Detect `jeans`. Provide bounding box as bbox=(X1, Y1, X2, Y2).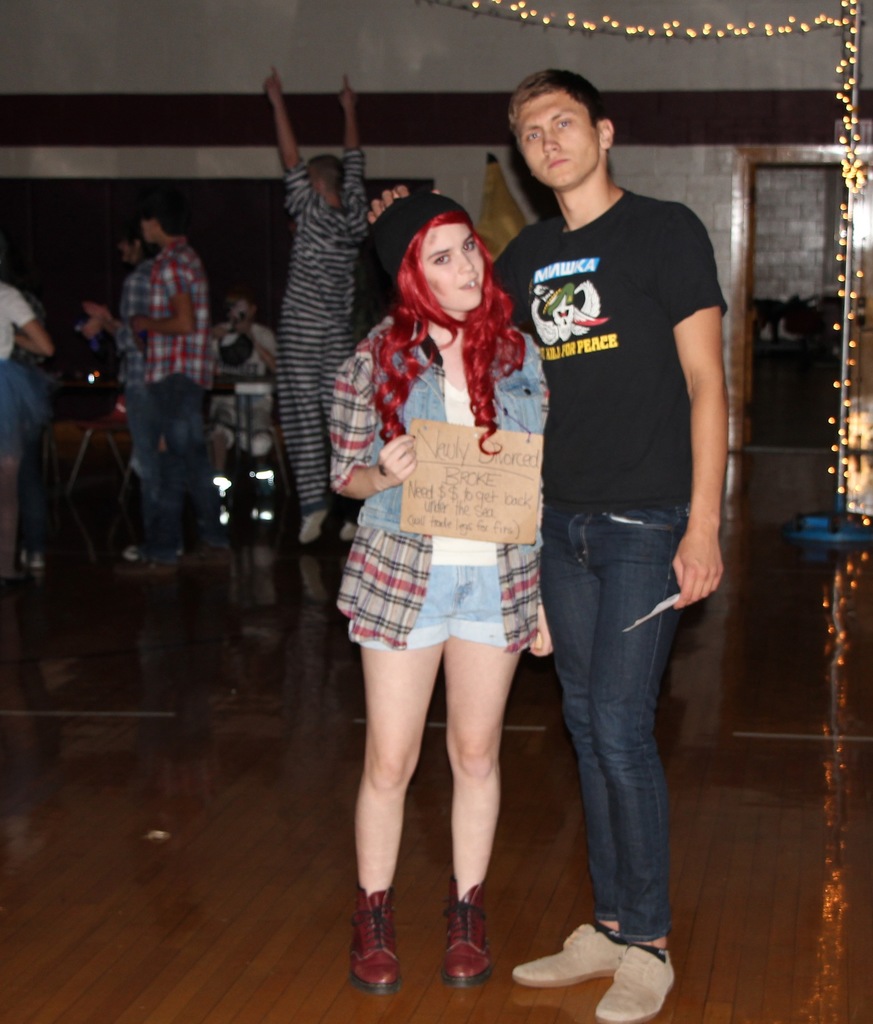
bbox=(540, 504, 702, 984).
